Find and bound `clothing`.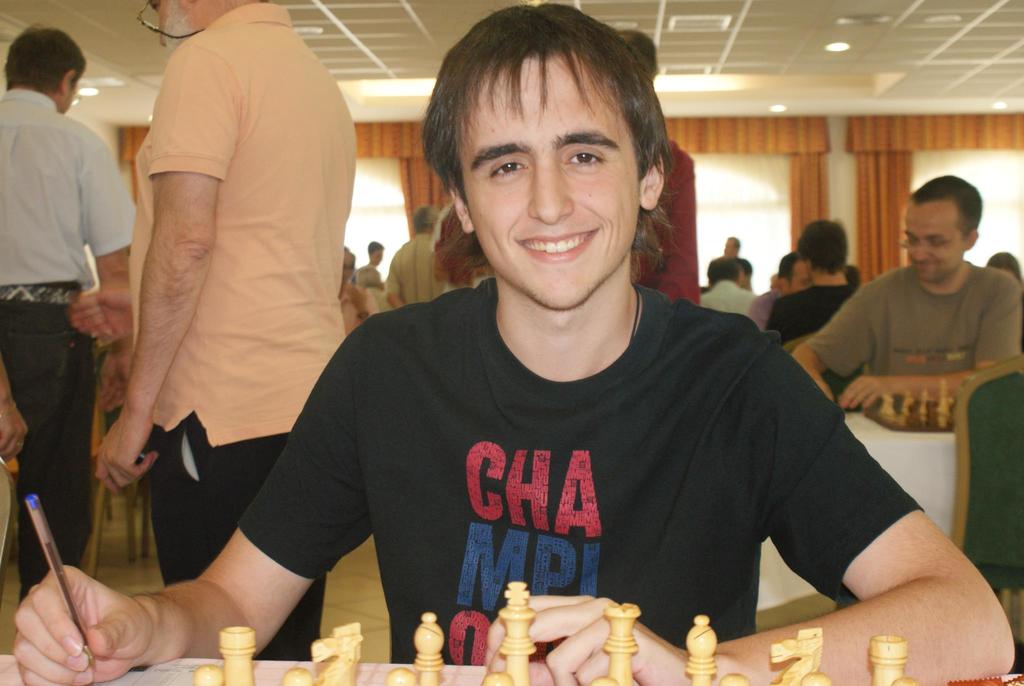
Bound: box(239, 281, 927, 665).
